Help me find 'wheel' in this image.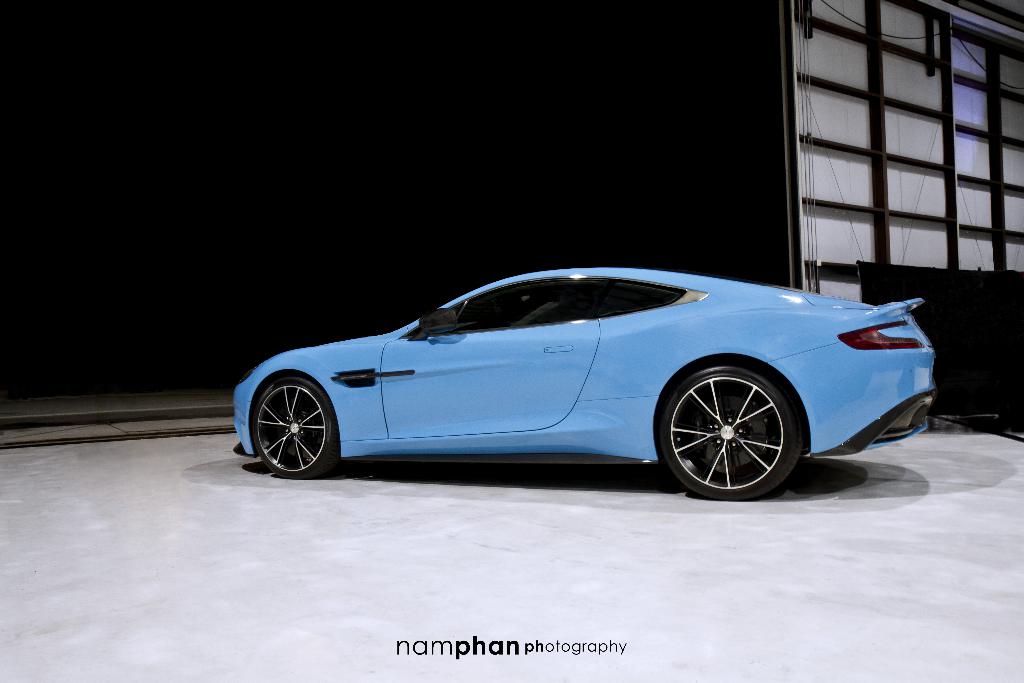
Found it: x1=252, y1=379, x2=339, y2=479.
